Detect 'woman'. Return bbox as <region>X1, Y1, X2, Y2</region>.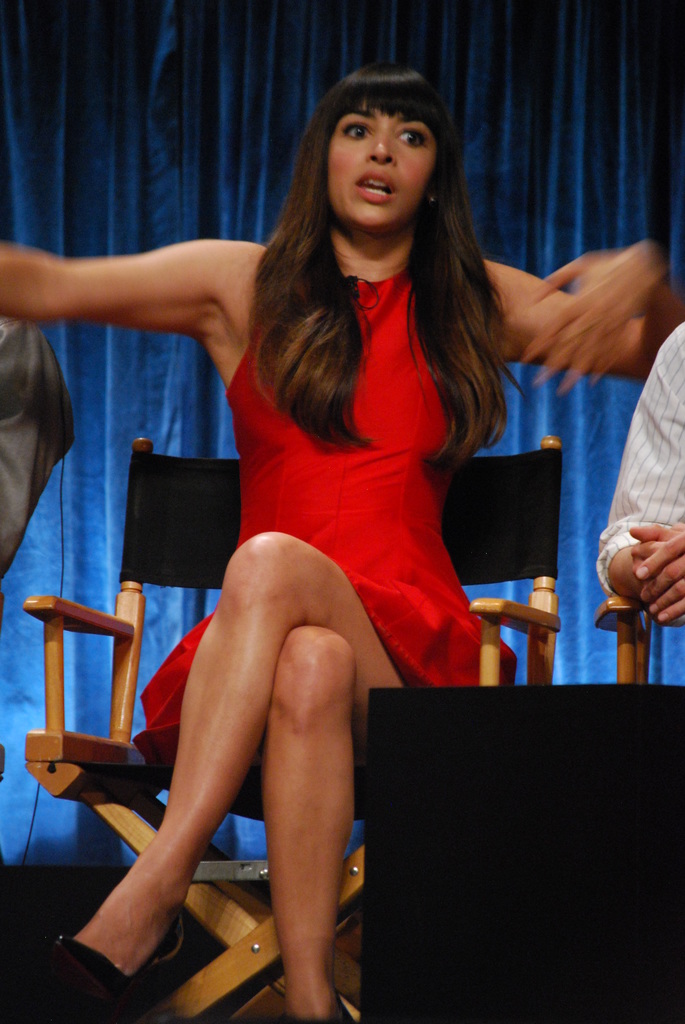
<region>0, 52, 684, 1023</region>.
